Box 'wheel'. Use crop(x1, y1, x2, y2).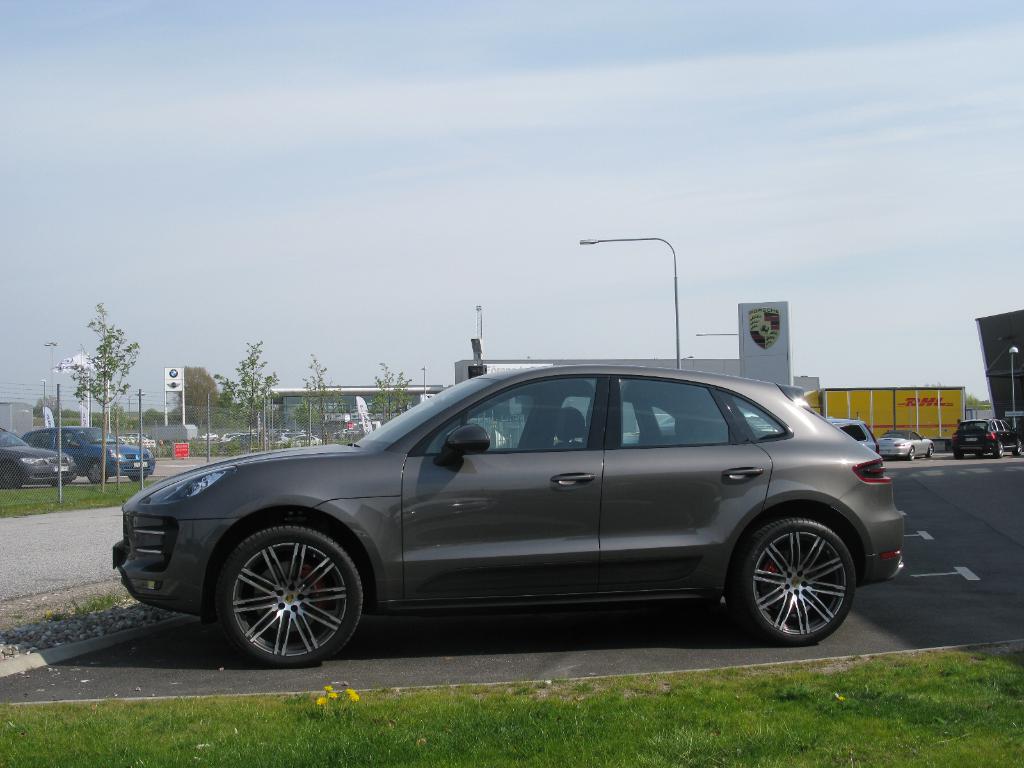
crop(0, 463, 20, 488).
